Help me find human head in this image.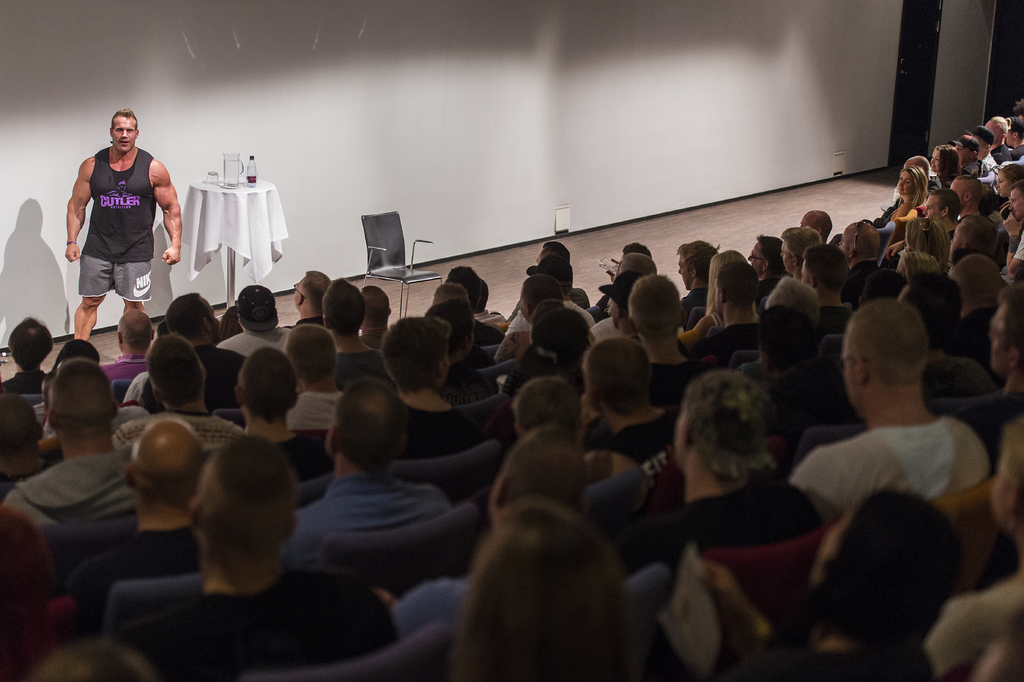
Found it: pyautogui.locateOnScreen(922, 188, 959, 220).
